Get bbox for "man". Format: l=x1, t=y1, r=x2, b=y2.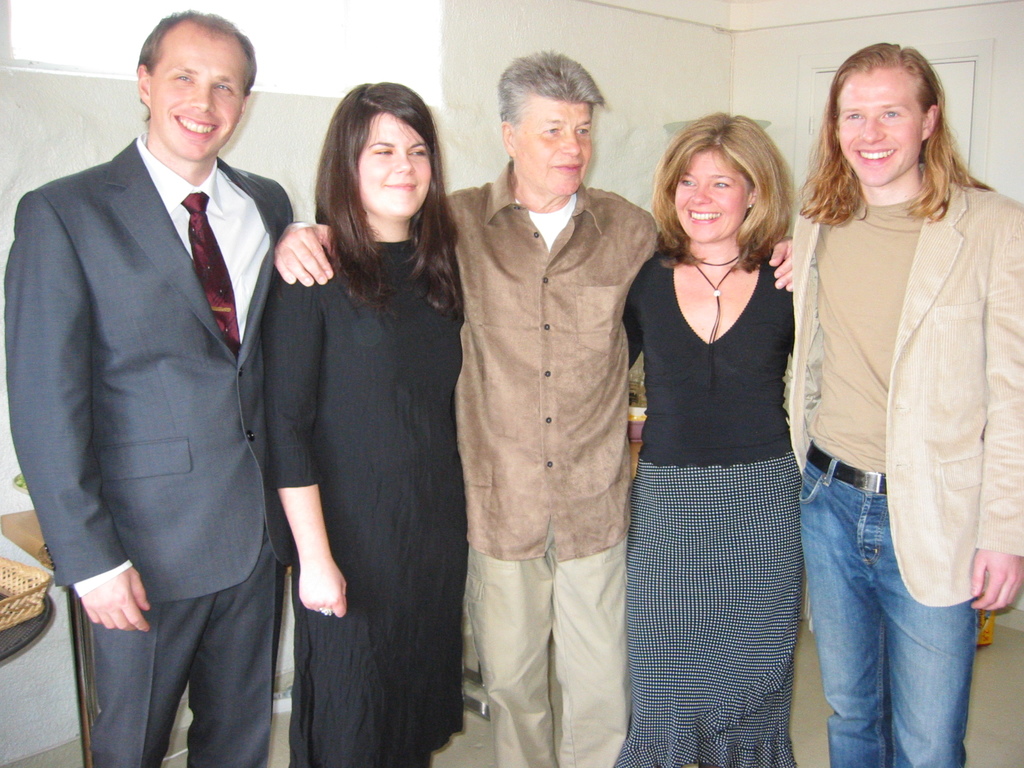
l=20, t=0, r=324, b=766.
